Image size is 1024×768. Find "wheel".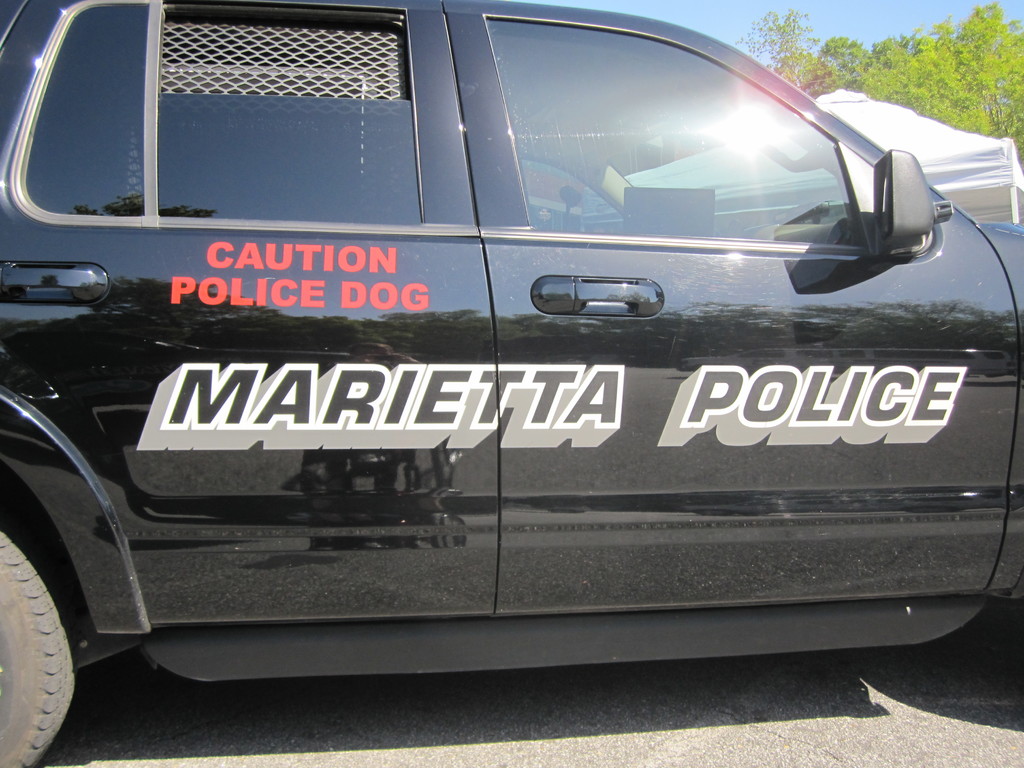
bbox=[0, 505, 76, 767].
